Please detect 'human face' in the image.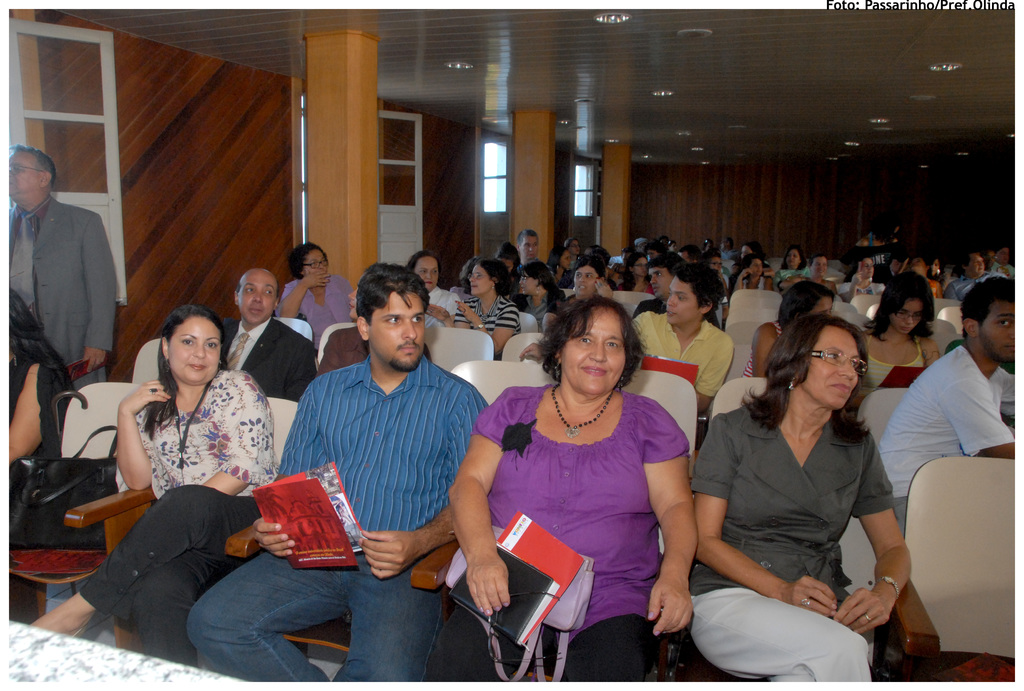
region(520, 270, 535, 296).
